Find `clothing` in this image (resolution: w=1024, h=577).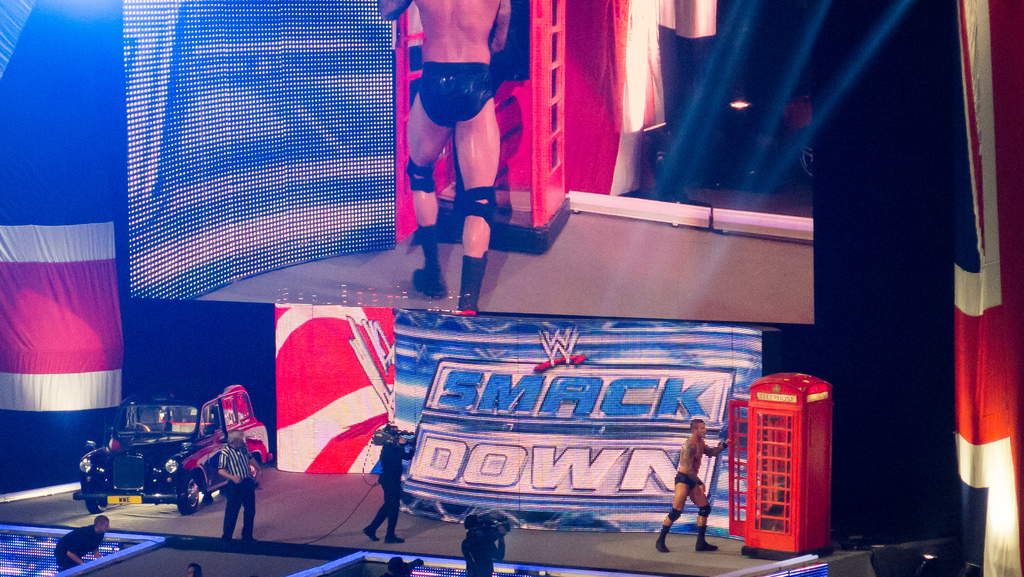
{"left": 678, "top": 476, "right": 699, "bottom": 487}.
